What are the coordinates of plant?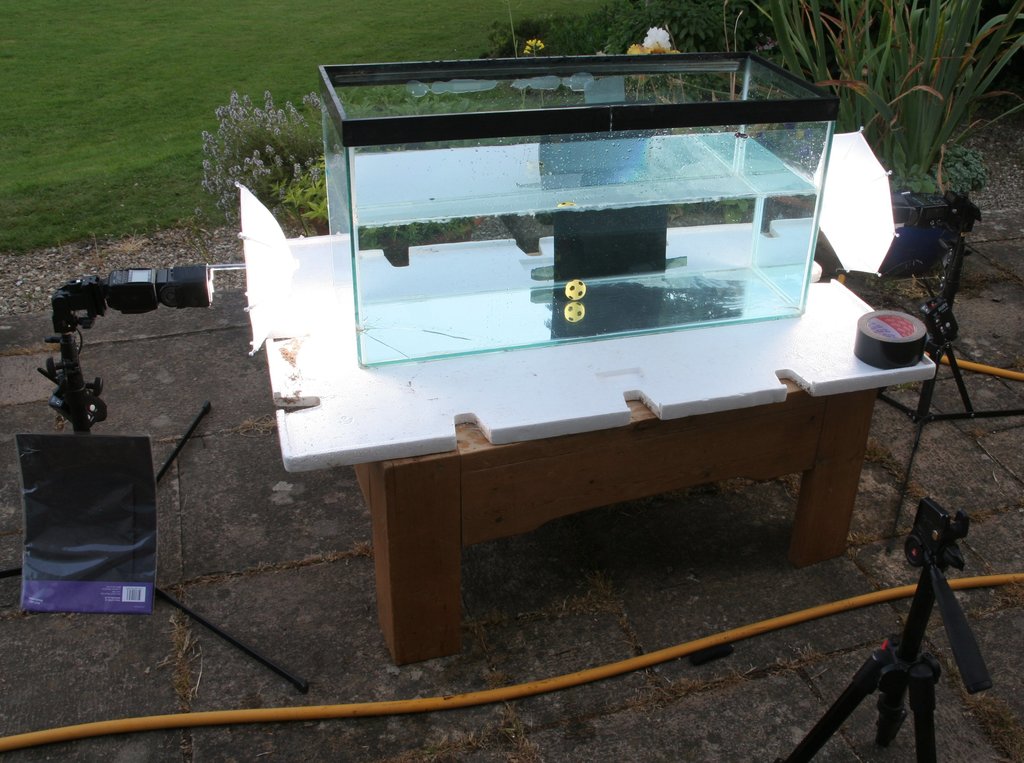
x1=264 y1=138 x2=522 y2=265.
